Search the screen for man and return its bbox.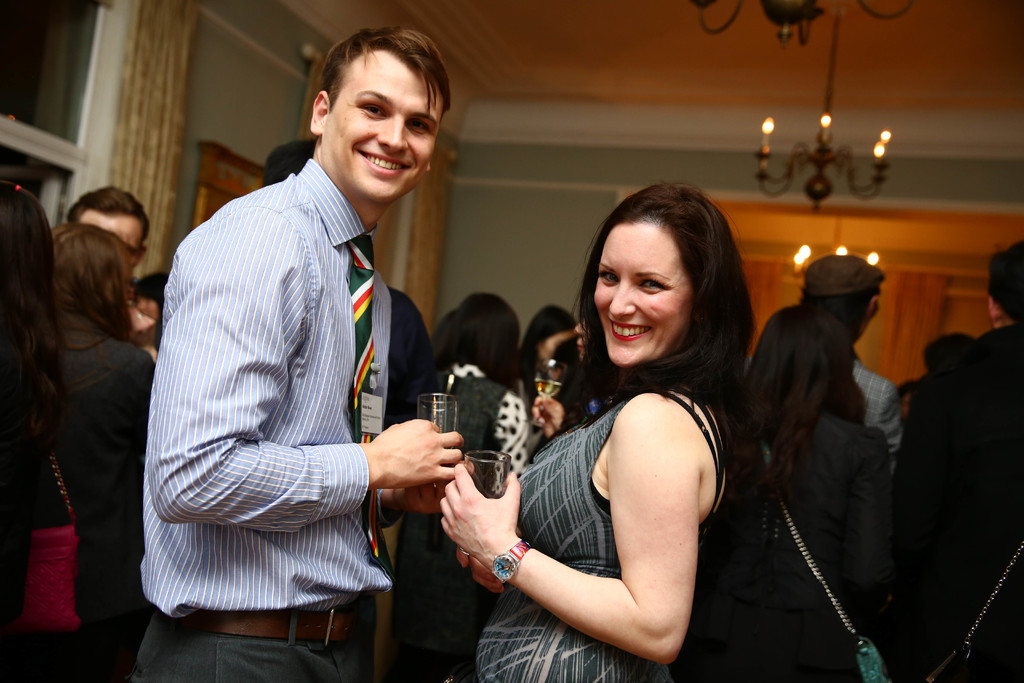
Found: detection(65, 184, 165, 353).
